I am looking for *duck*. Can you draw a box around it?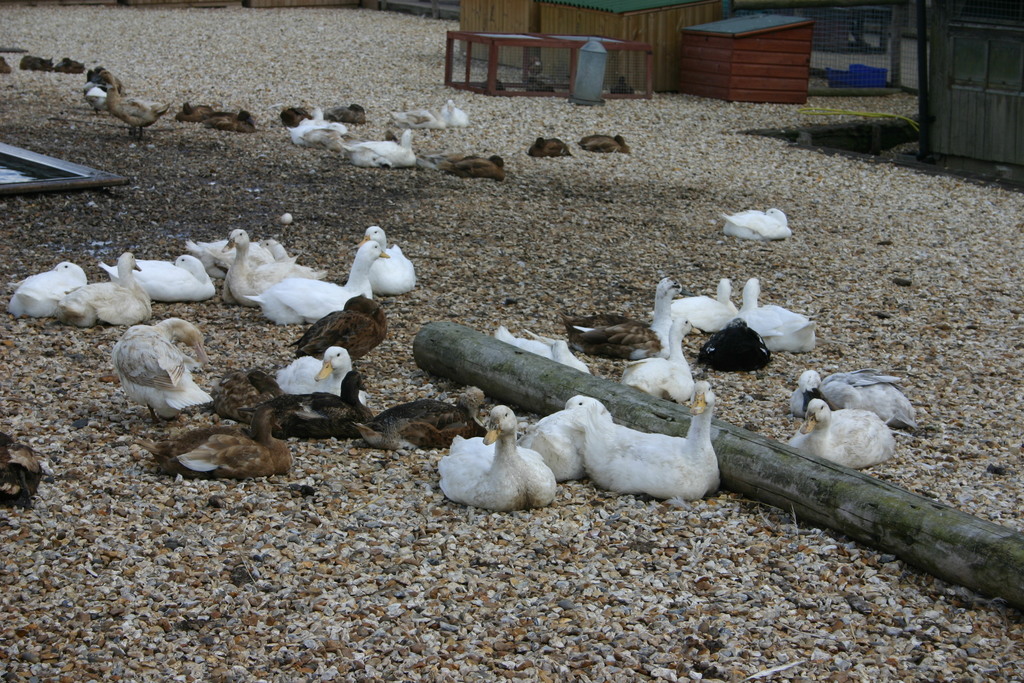
Sure, the bounding box is [572, 381, 715, 504].
